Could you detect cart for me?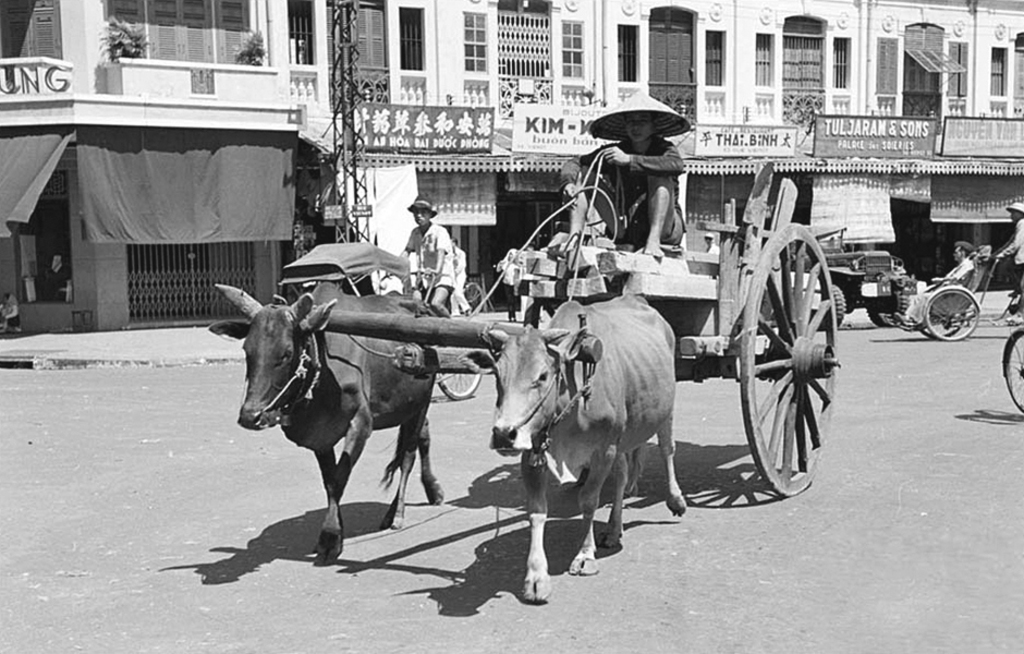
Detection result: select_region(224, 189, 845, 496).
